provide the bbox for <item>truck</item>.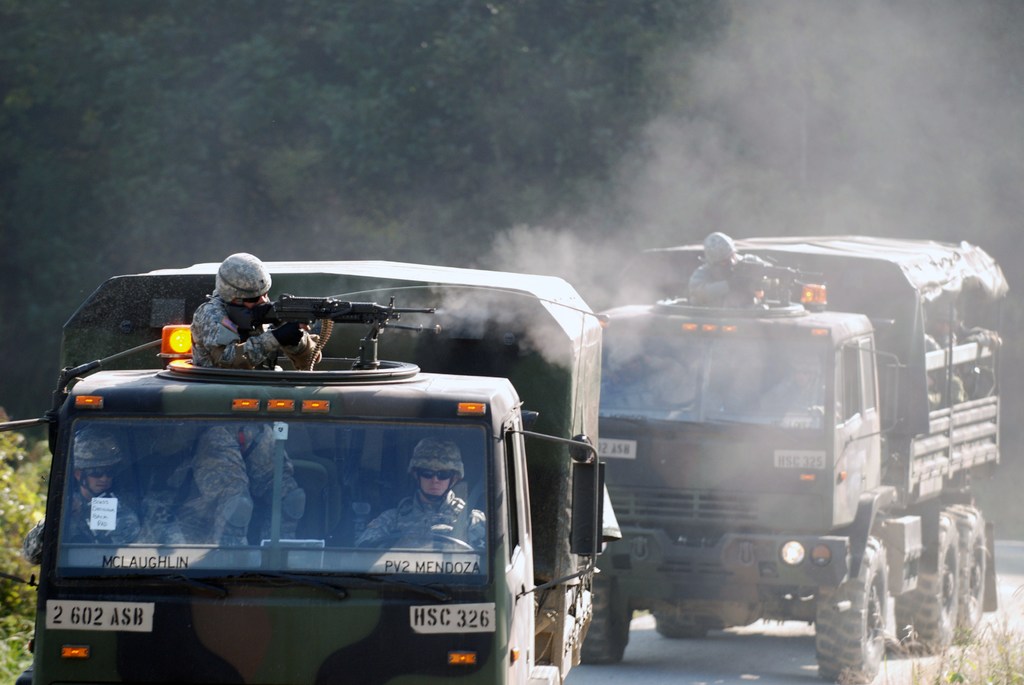
bbox=[0, 258, 621, 684].
